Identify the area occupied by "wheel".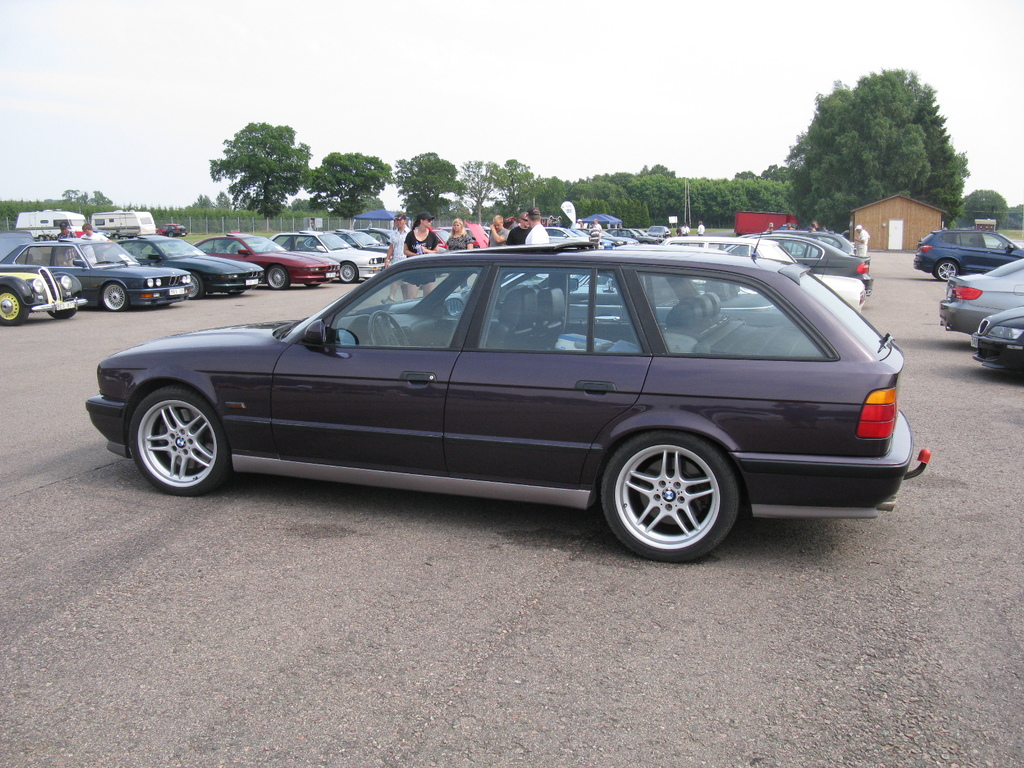
Area: box=[228, 289, 243, 298].
